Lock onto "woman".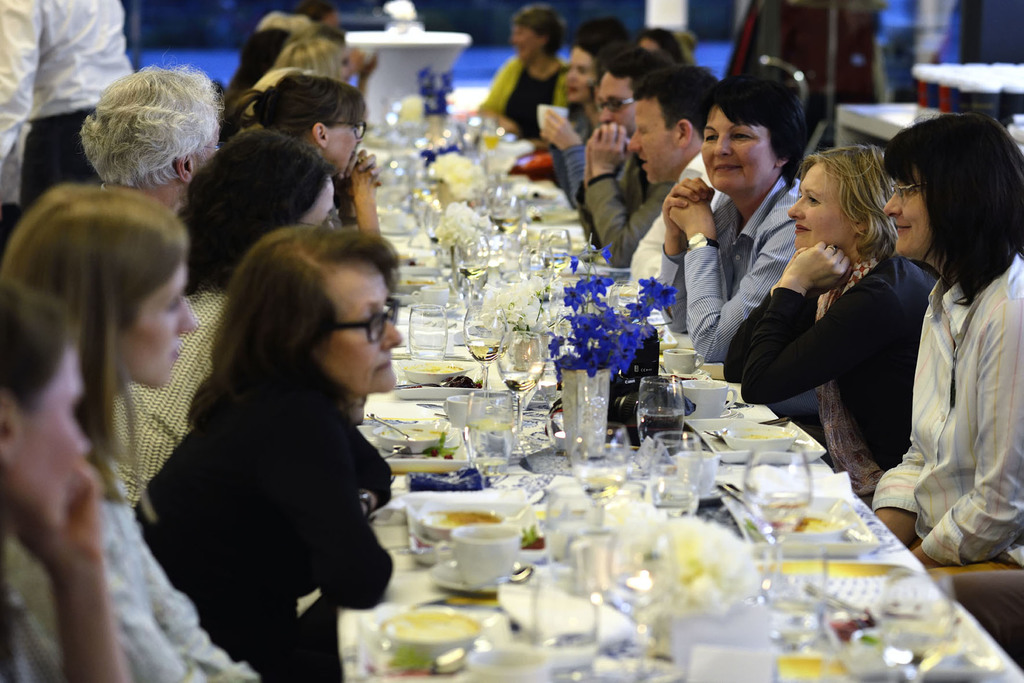
Locked: 0/173/262/682.
